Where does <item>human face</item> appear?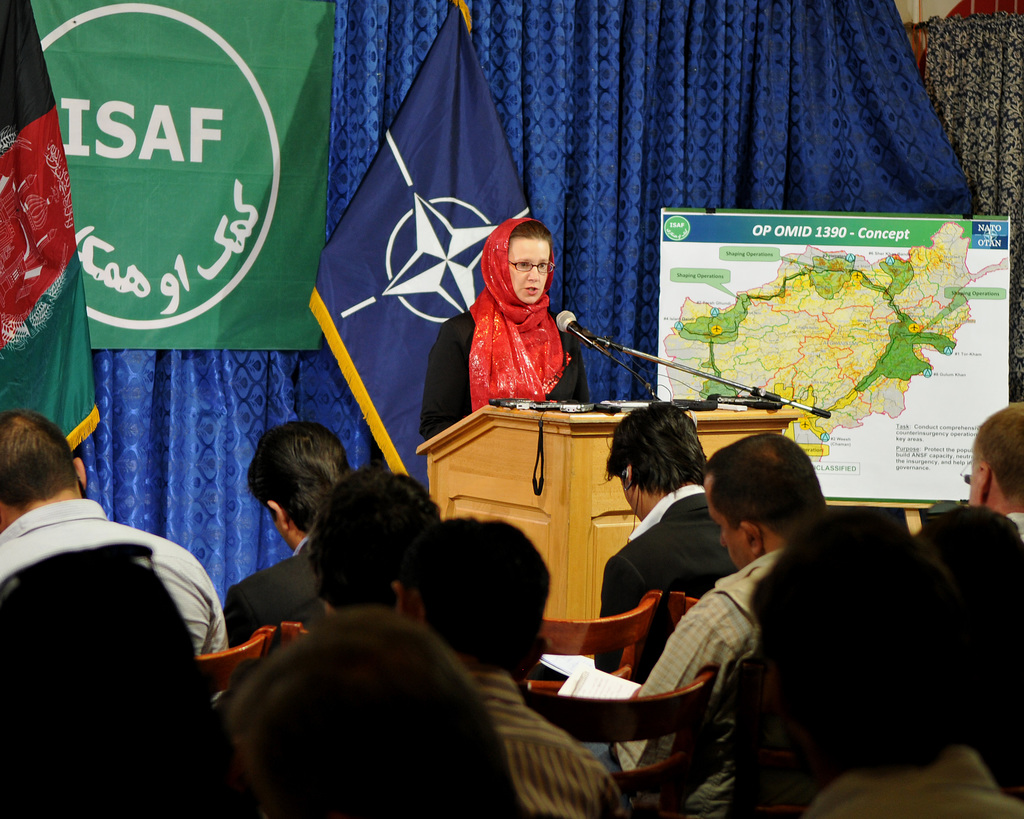
Appears at 507/235/548/304.
